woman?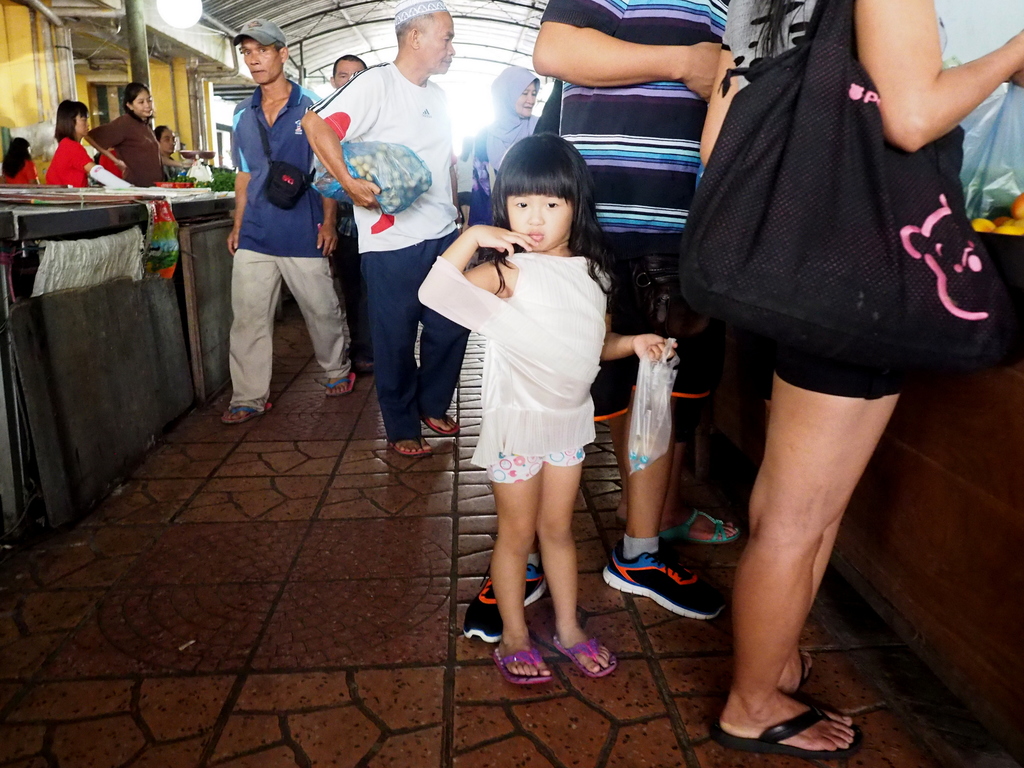
detection(154, 124, 186, 188)
